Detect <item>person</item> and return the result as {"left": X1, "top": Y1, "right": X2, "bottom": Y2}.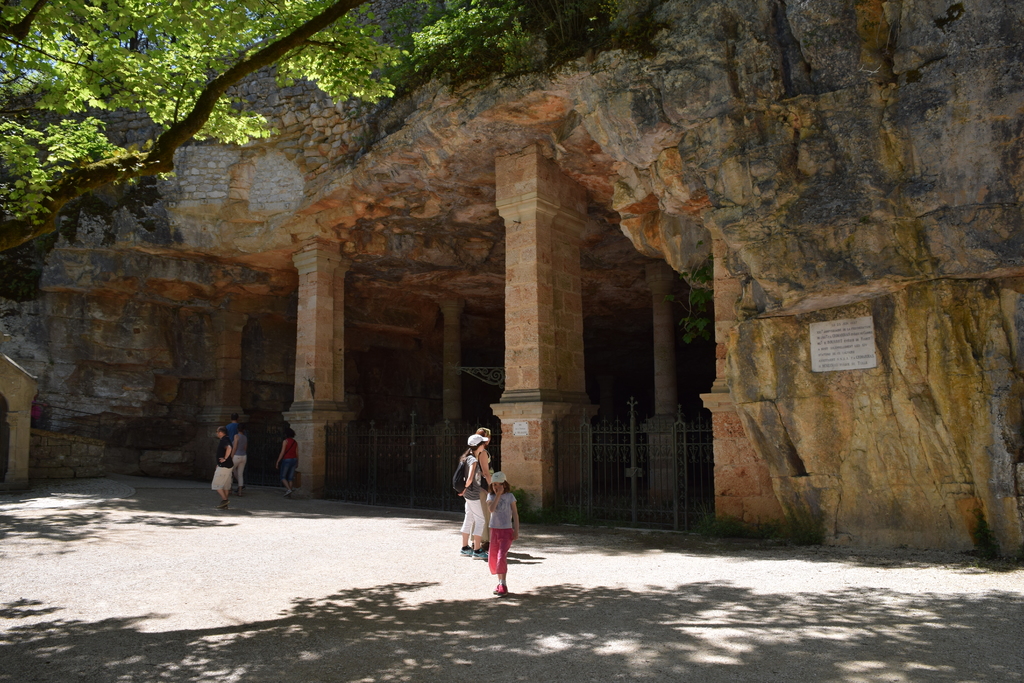
{"left": 223, "top": 415, "right": 241, "bottom": 442}.
